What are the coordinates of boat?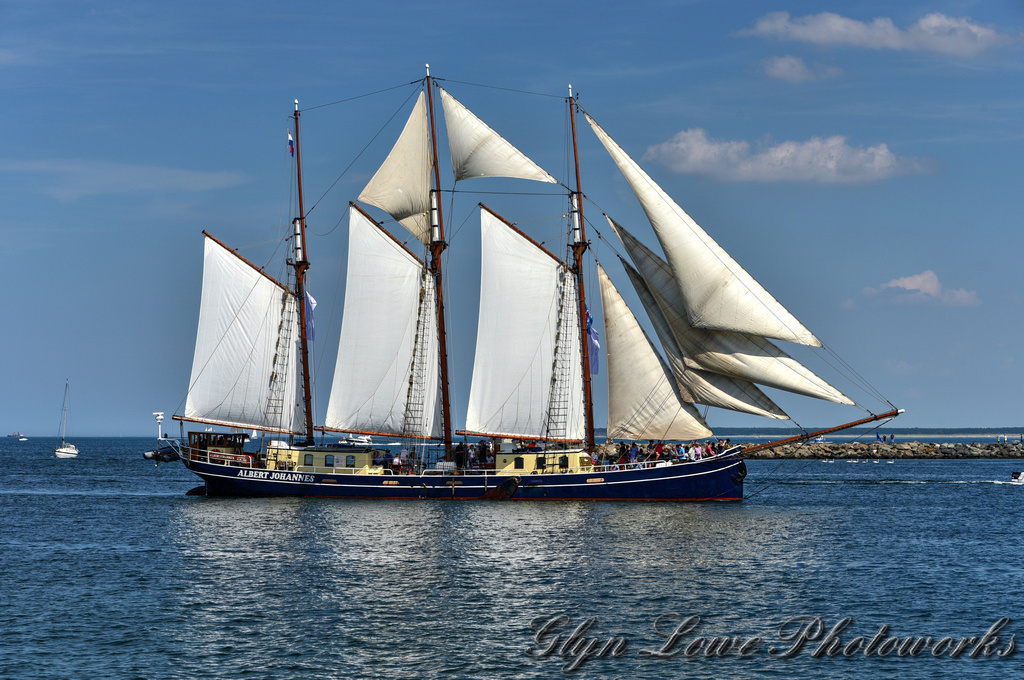
{"x1": 128, "y1": 68, "x2": 897, "y2": 537}.
